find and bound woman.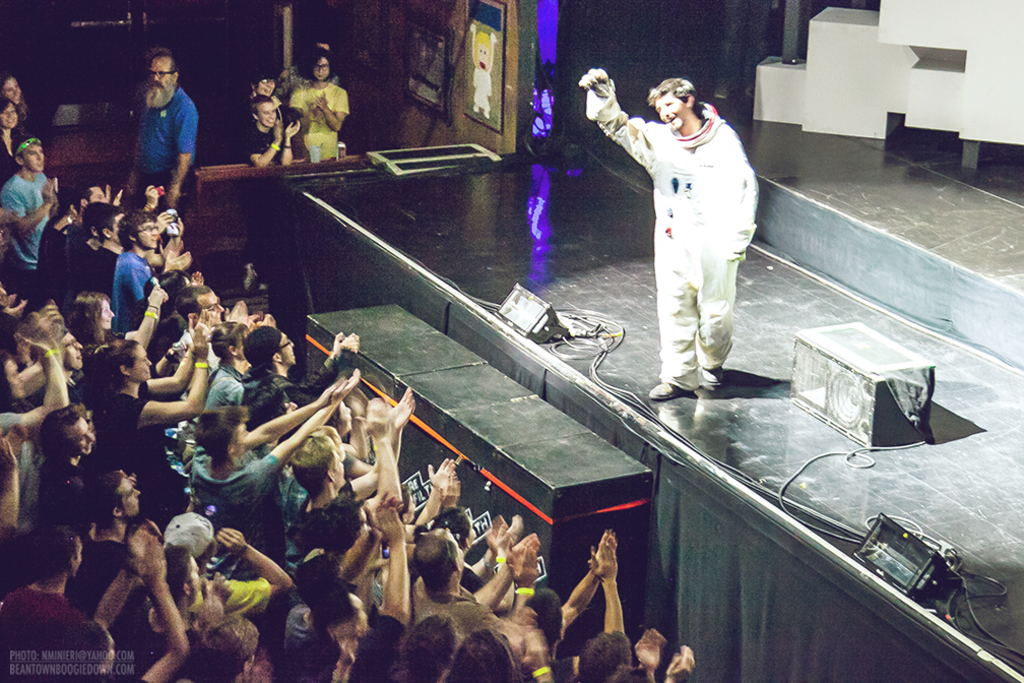
Bound: [599,52,771,408].
